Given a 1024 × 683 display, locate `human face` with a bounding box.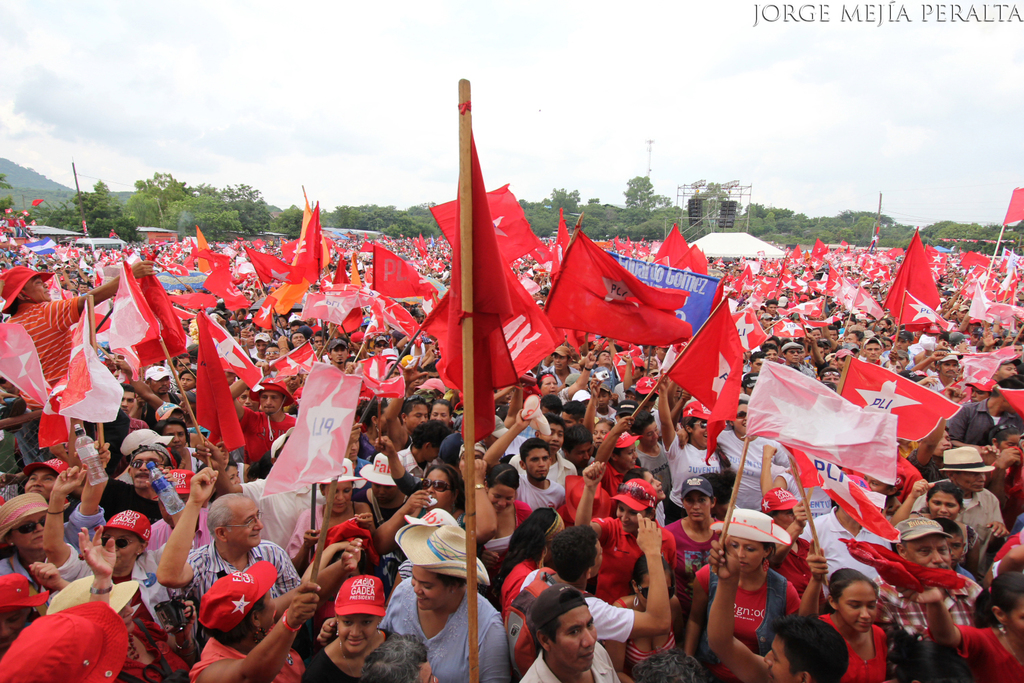
Located: {"x1": 681, "y1": 492, "x2": 711, "y2": 522}.
